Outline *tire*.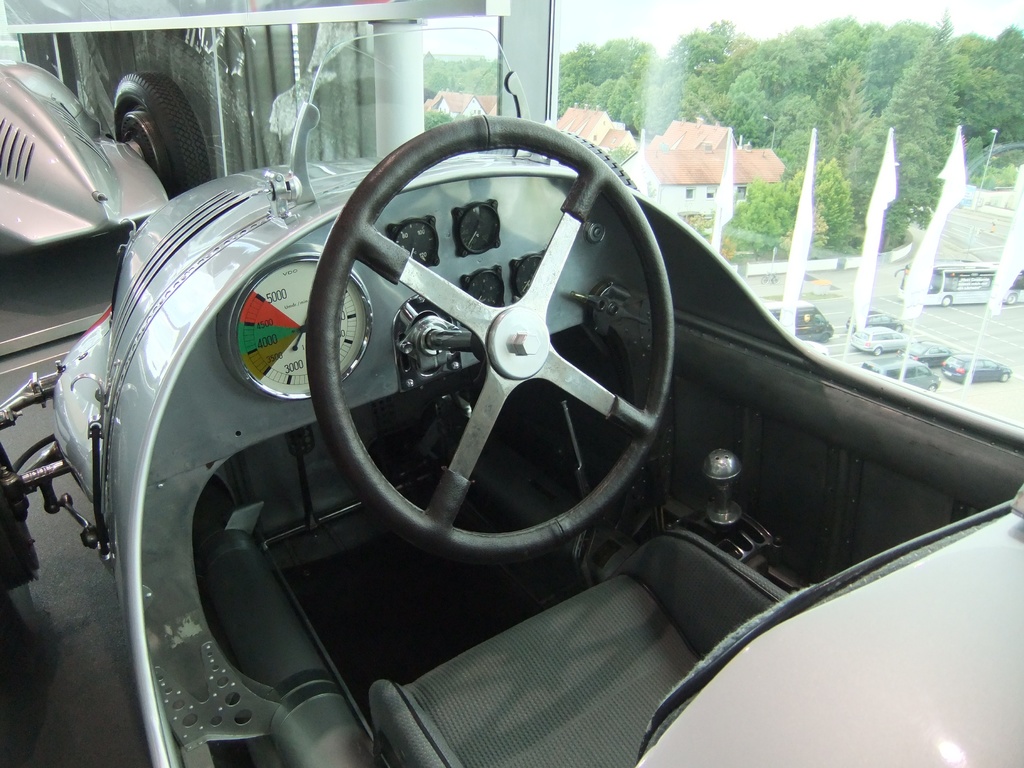
Outline: bbox(288, 90, 684, 613).
